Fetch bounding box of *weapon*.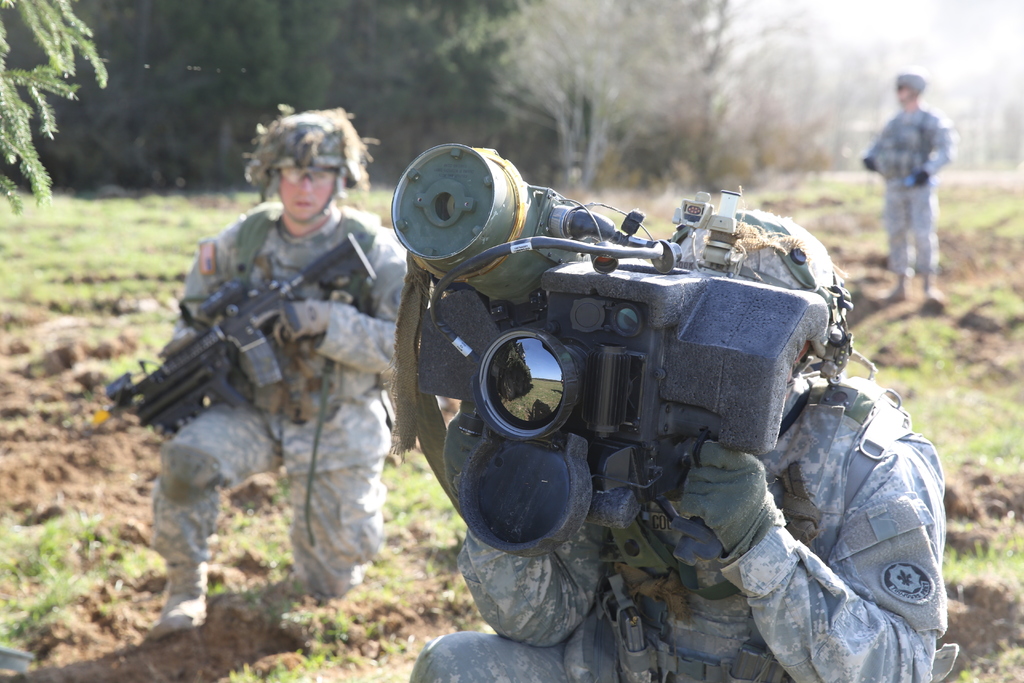
Bbox: 100:229:373:403.
